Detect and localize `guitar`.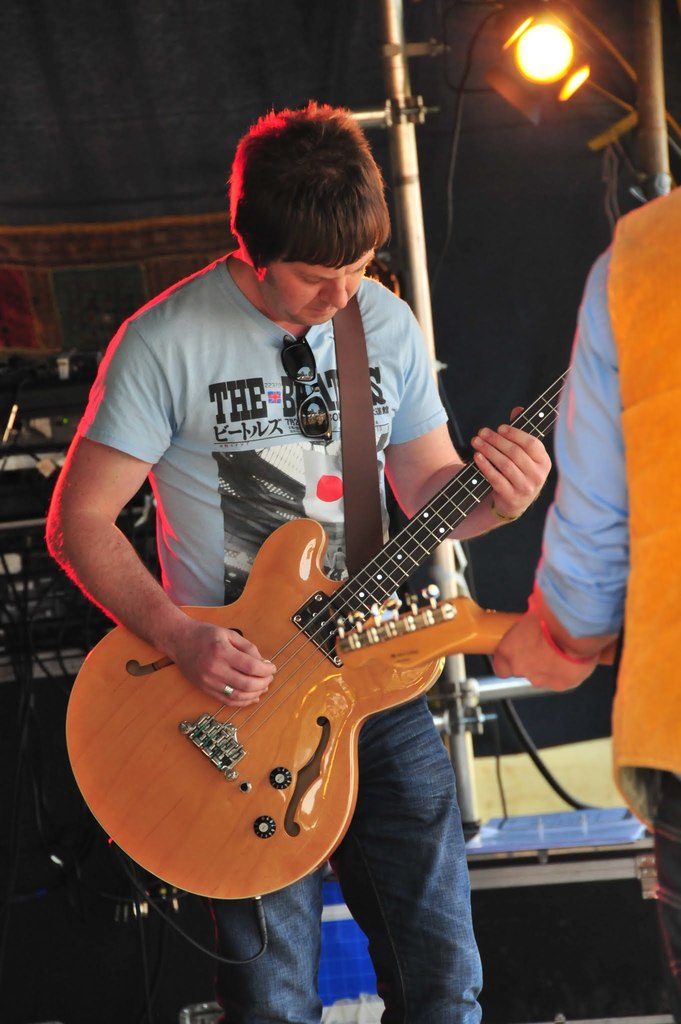
Localized at (left=338, top=566, right=636, bottom=685).
